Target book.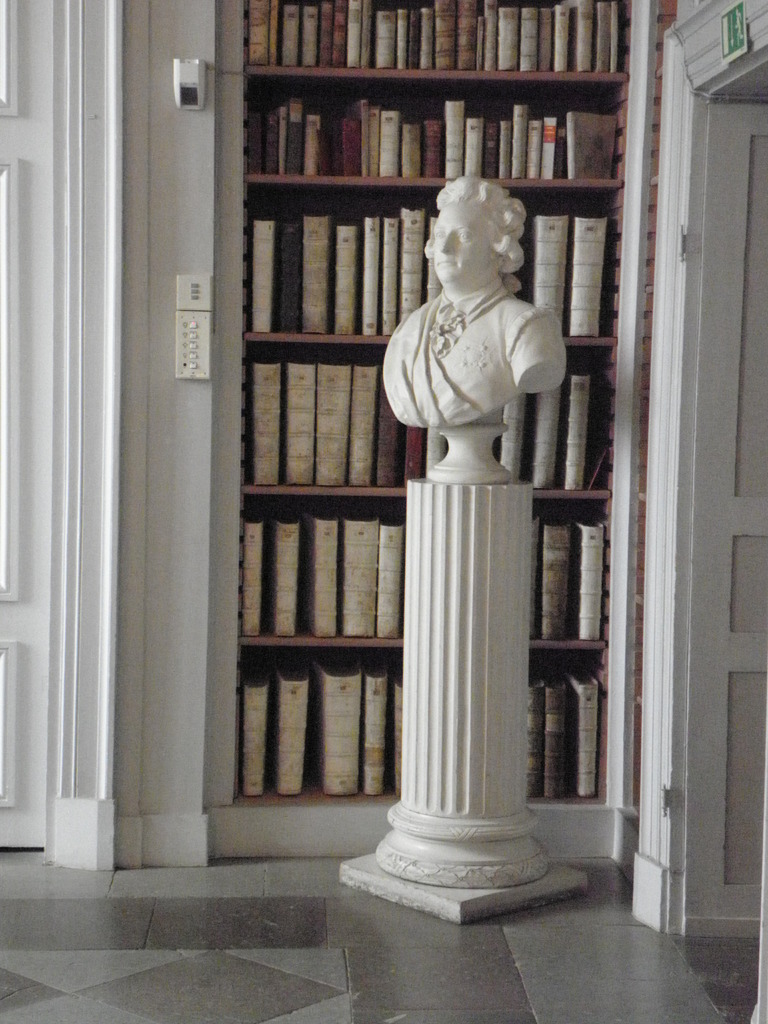
Target region: 529, 686, 555, 798.
